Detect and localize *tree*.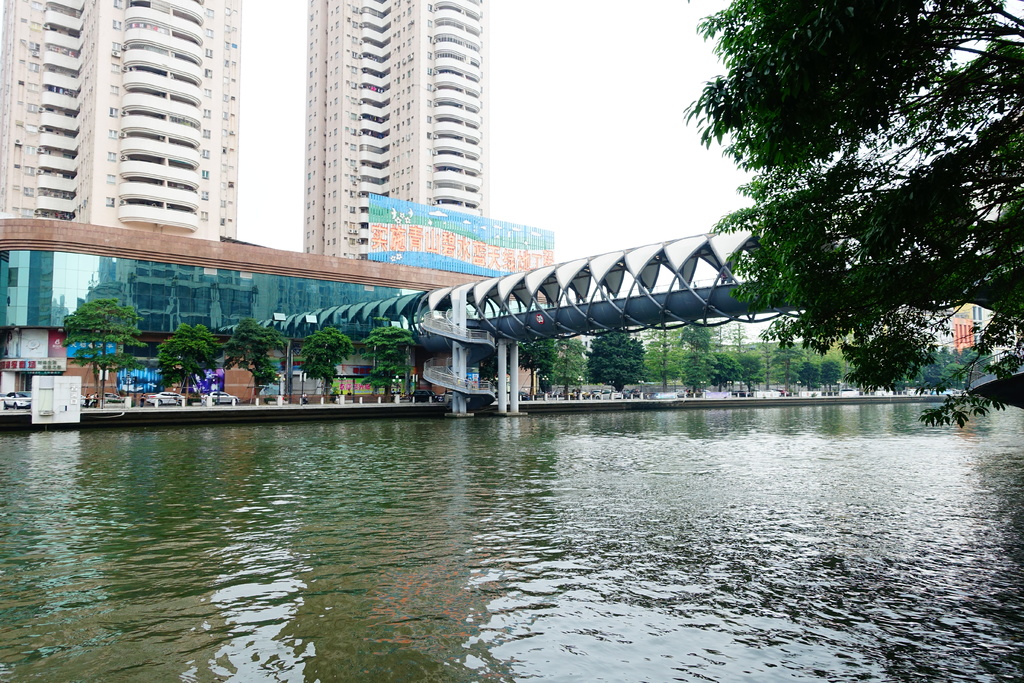
Localized at BBox(298, 327, 352, 405).
